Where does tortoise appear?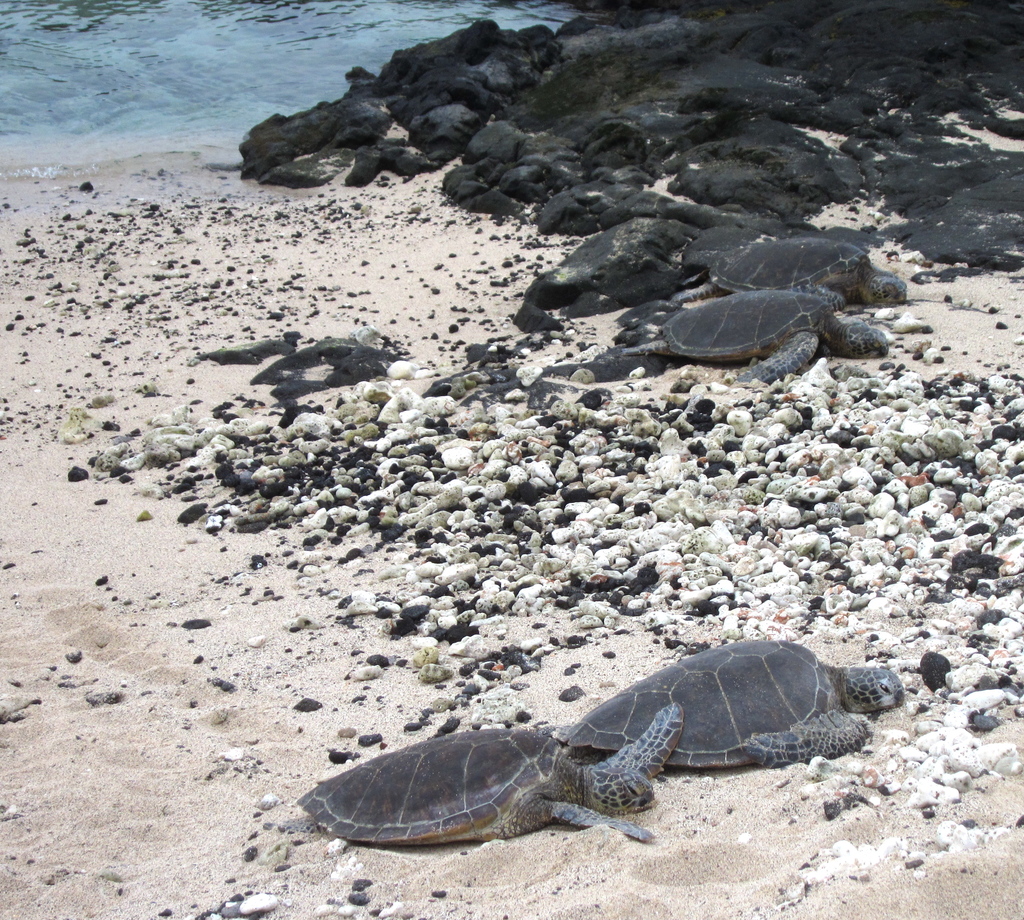
Appears at 299 701 681 841.
